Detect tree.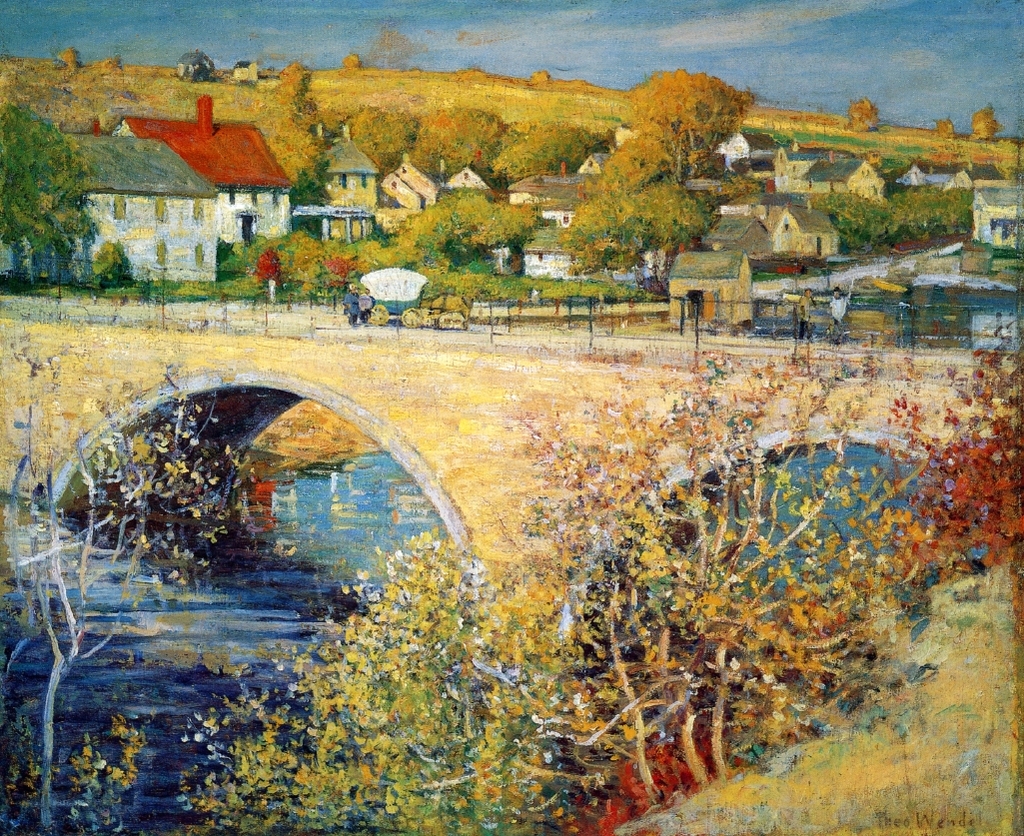
Detected at (x1=396, y1=183, x2=549, y2=266).
